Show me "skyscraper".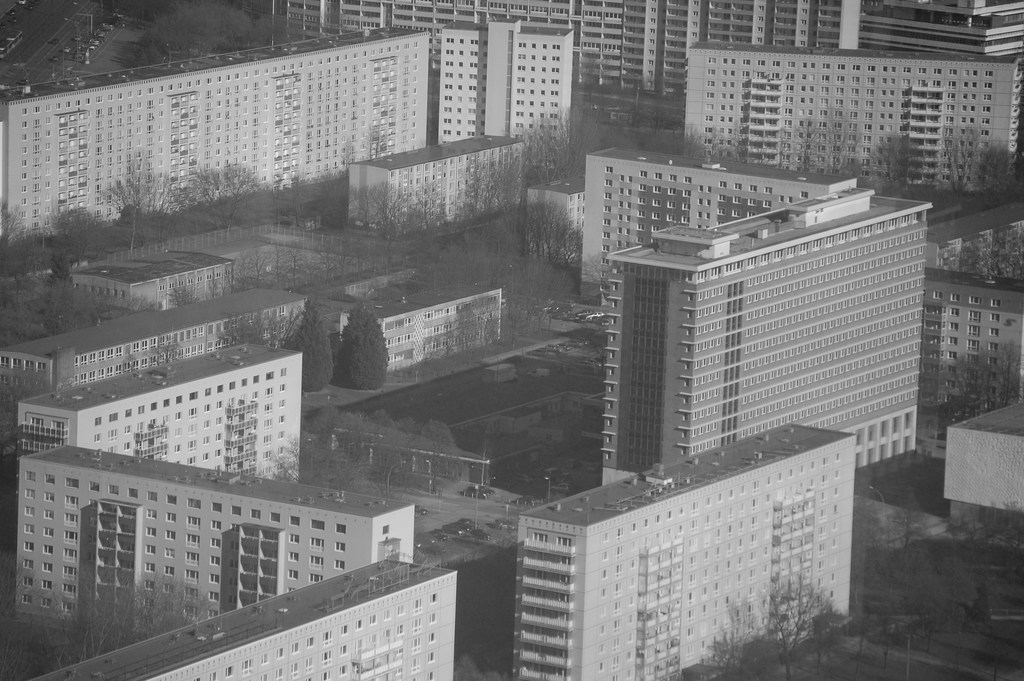
"skyscraper" is here: (3,24,423,243).
